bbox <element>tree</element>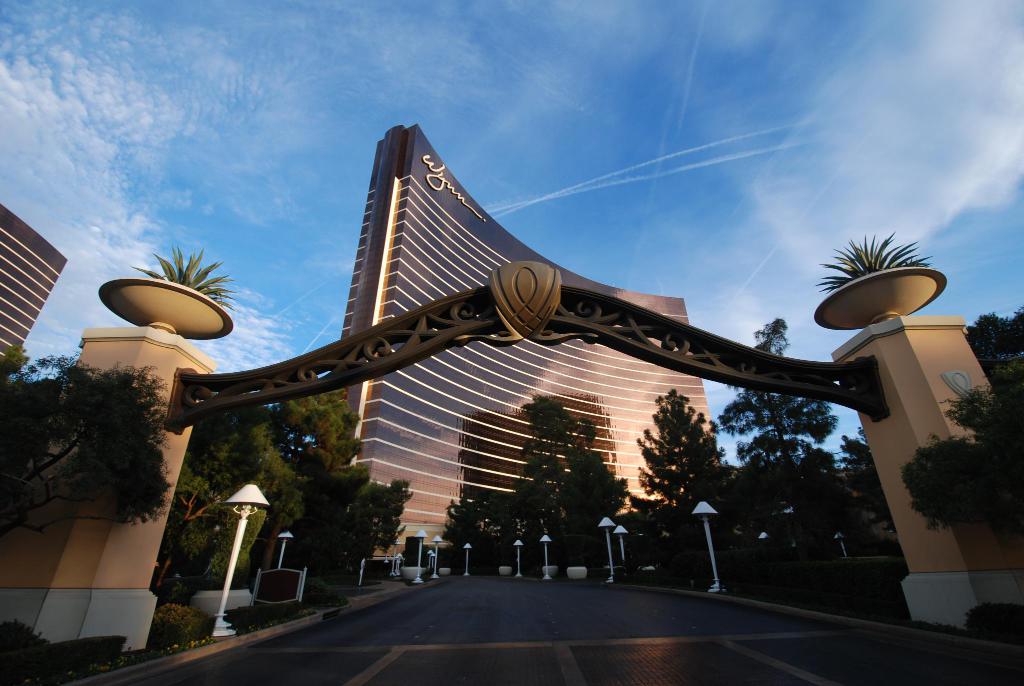
<bbox>627, 394, 727, 573</bbox>
